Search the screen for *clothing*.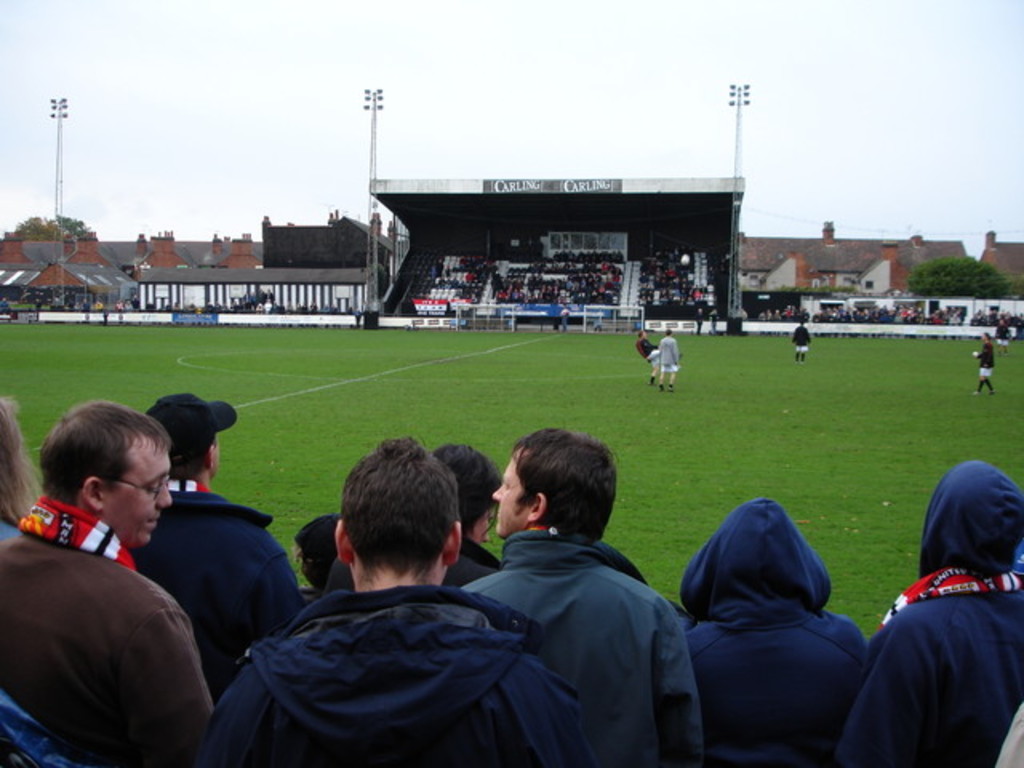
Found at l=210, t=578, r=594, b=766.
